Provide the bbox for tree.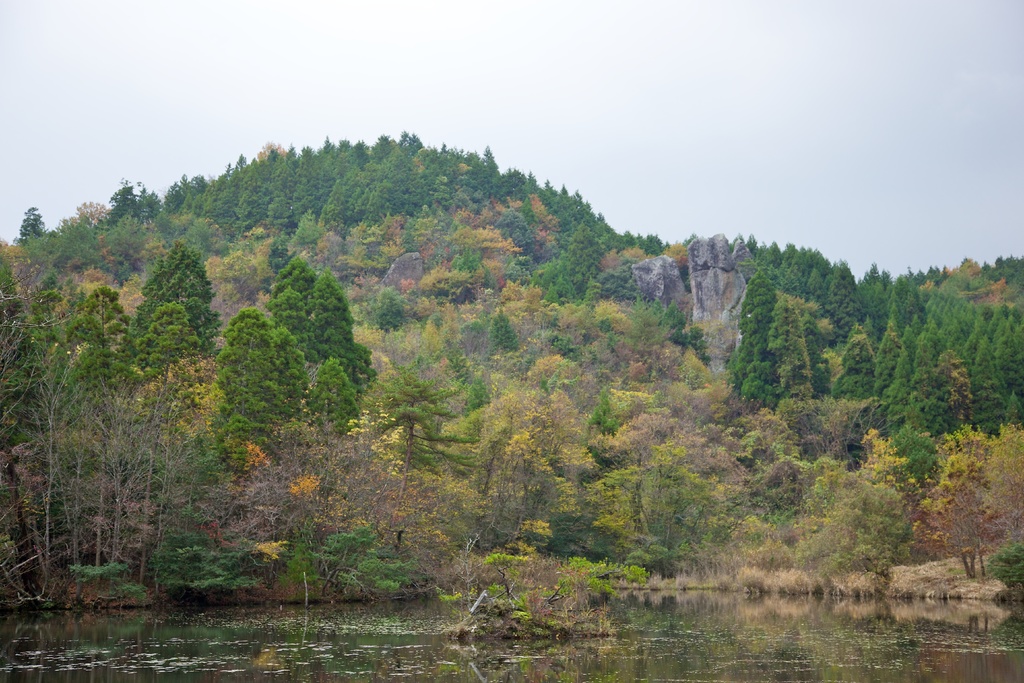
left=133, top=295, right=191, bottom=400.
